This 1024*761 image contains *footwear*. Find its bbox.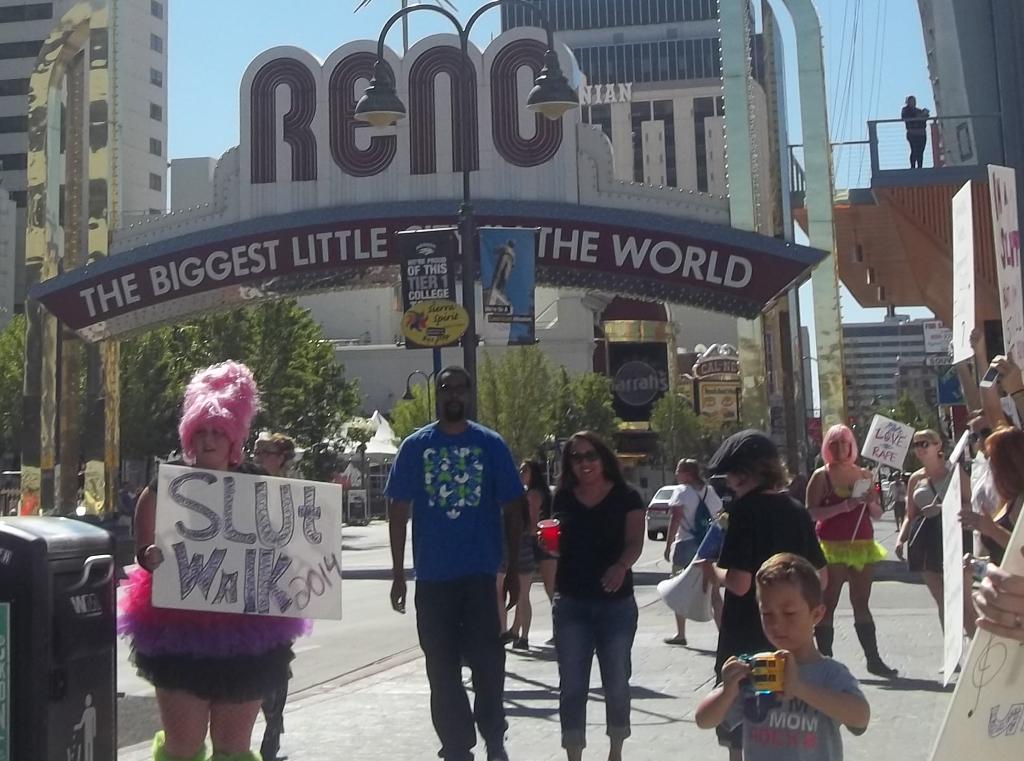
662:634:691:646.
